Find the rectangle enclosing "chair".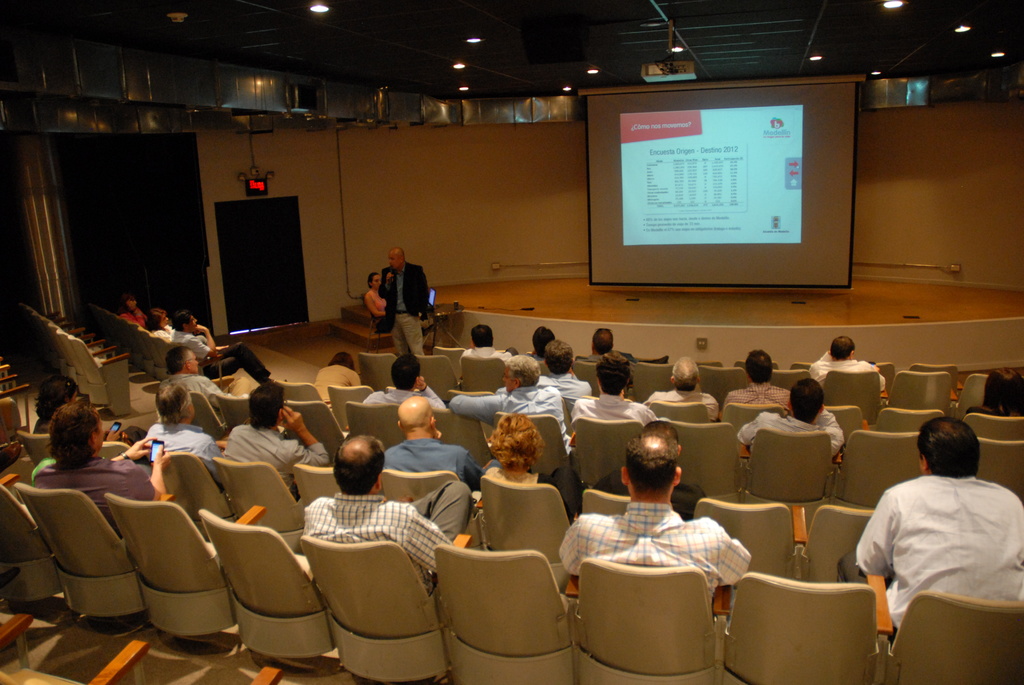
x1=965 y1=411 x2=1023 y2=450.
